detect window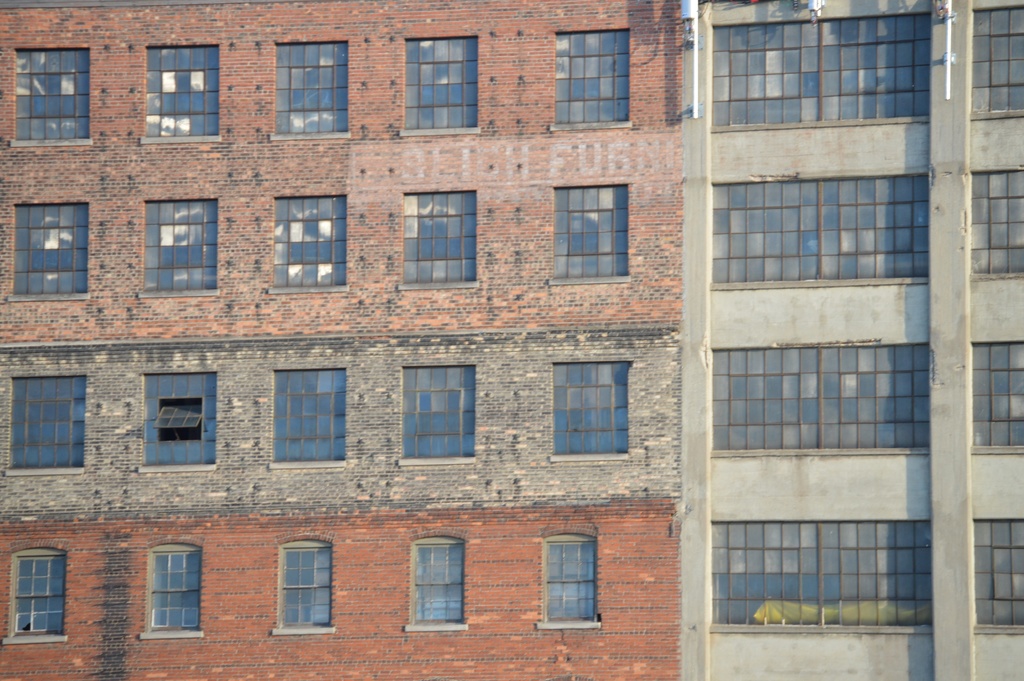
BBox(272, 535, 335, 632)
